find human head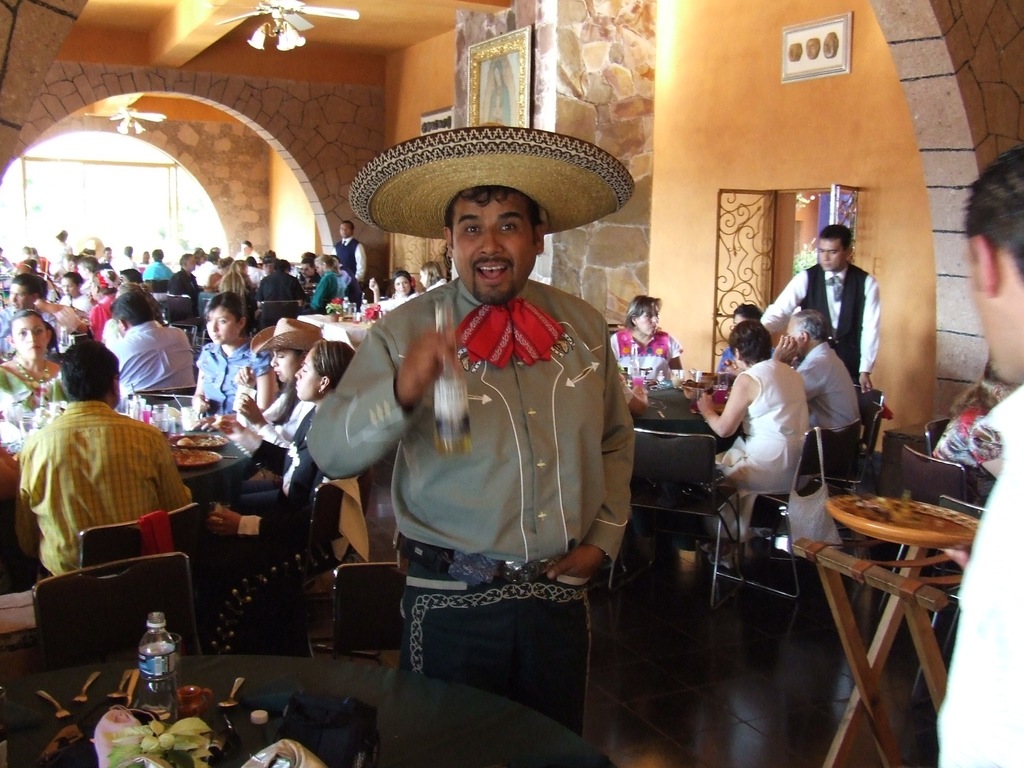
box(417, 259, 431, 290)
